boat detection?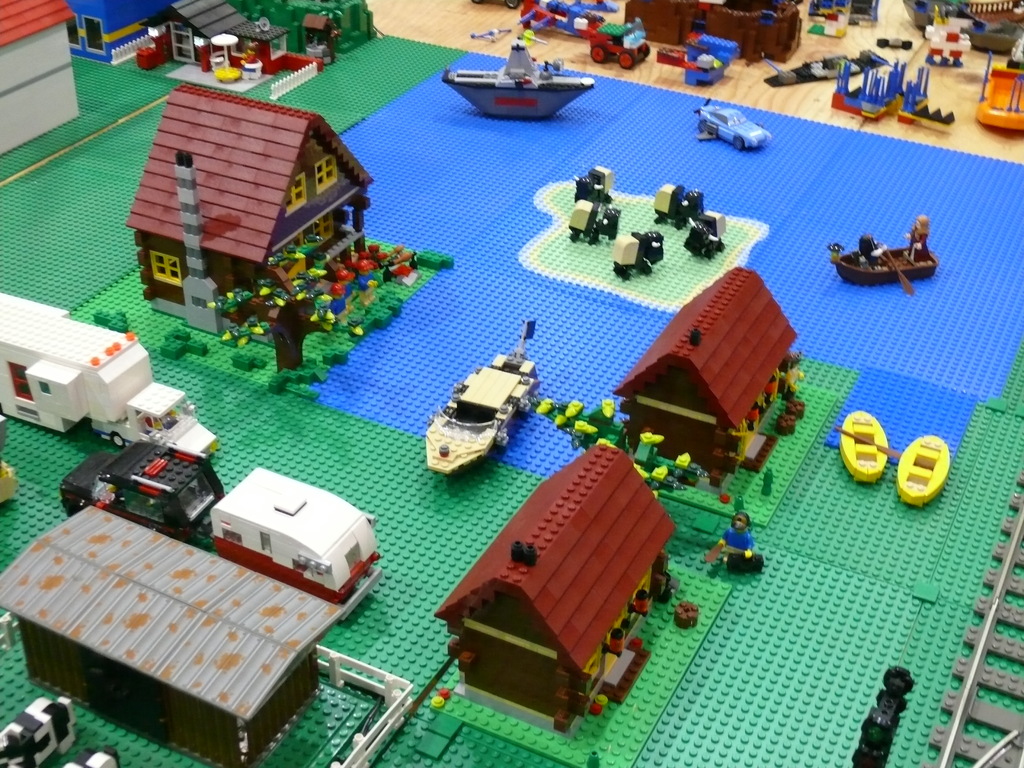
(422,318,544,479)
